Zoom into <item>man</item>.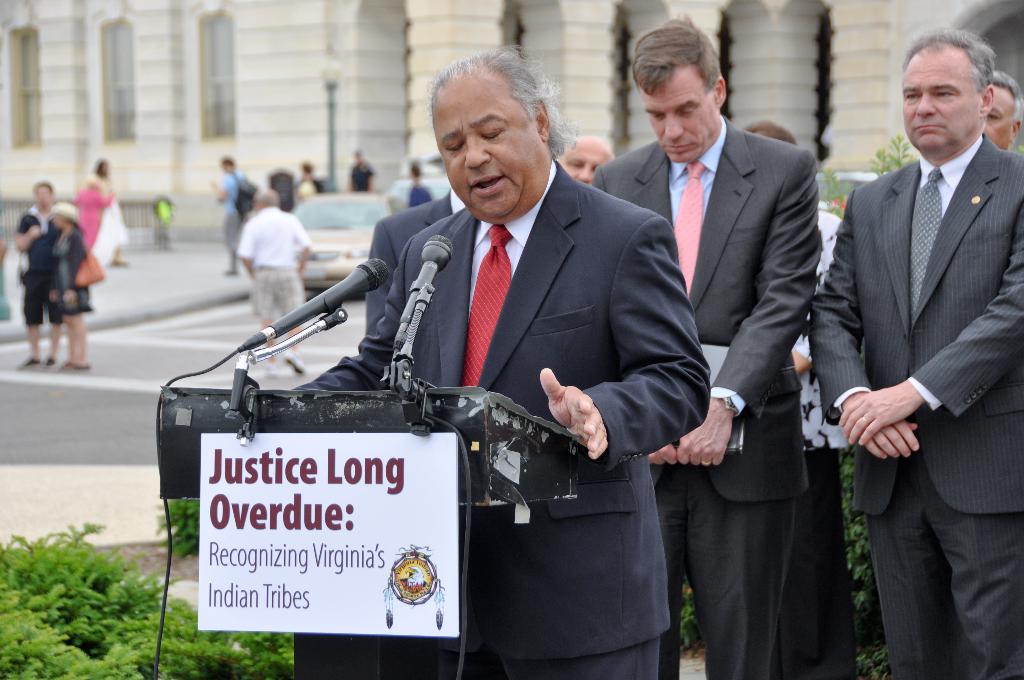
Zoom target: BBox(804, 27, 1023, 679).
